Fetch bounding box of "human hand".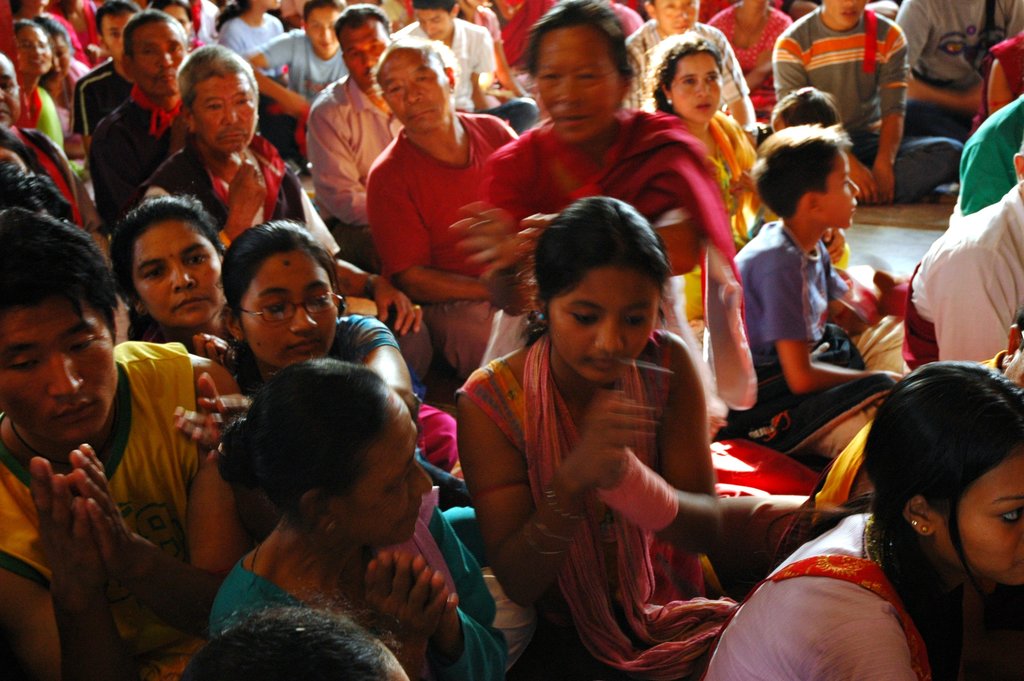
Bbox: (x1=196, y1=335, x2=232, y2=355).
